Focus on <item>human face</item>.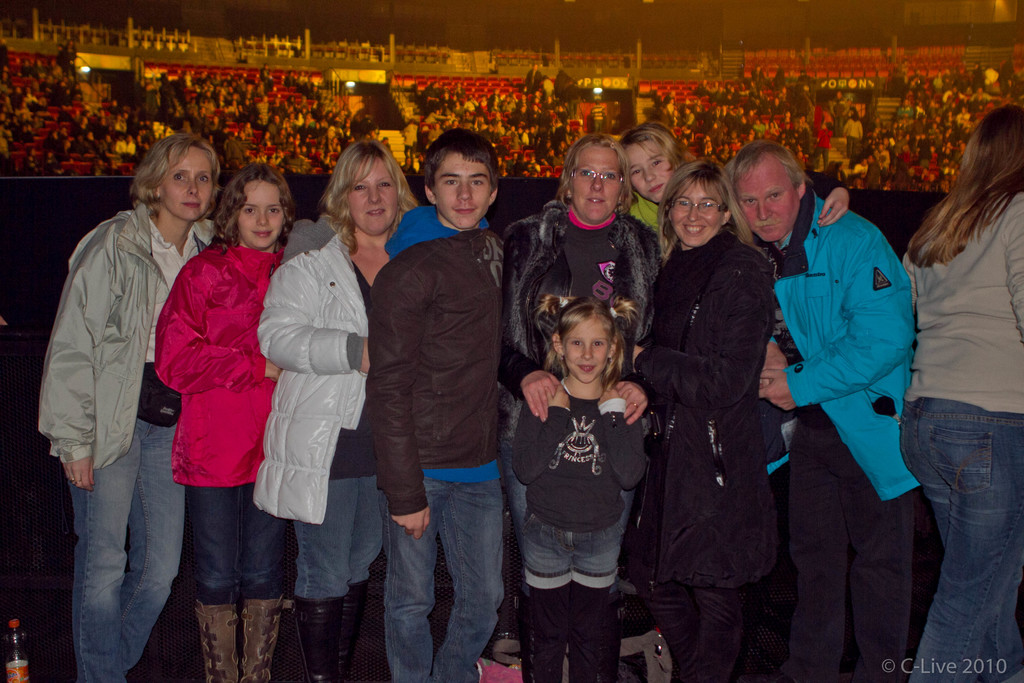
Focused at crop(163, 145, 218, 215).
